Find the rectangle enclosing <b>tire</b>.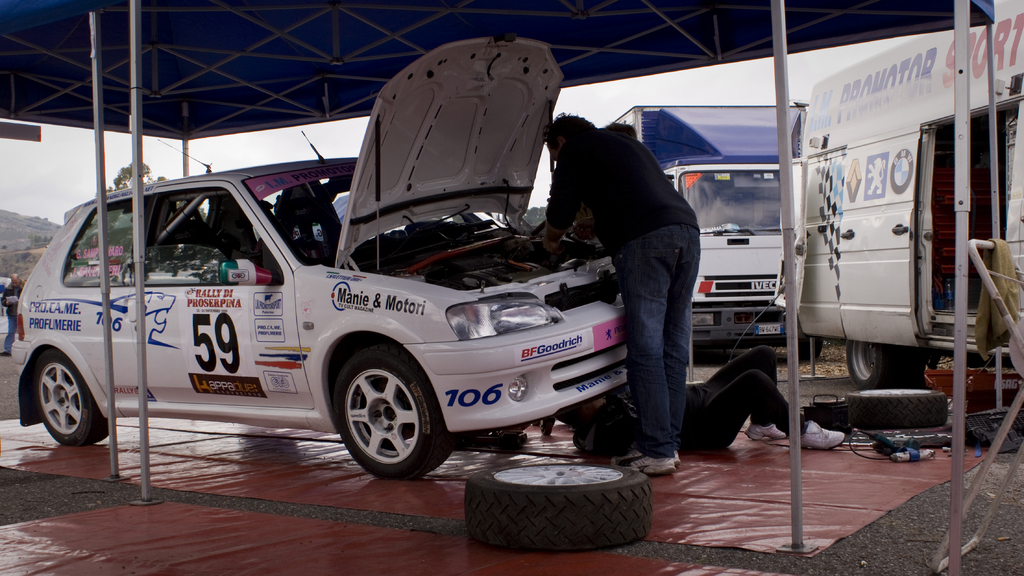
[left=891, top=348, right=925, bottom=386].
